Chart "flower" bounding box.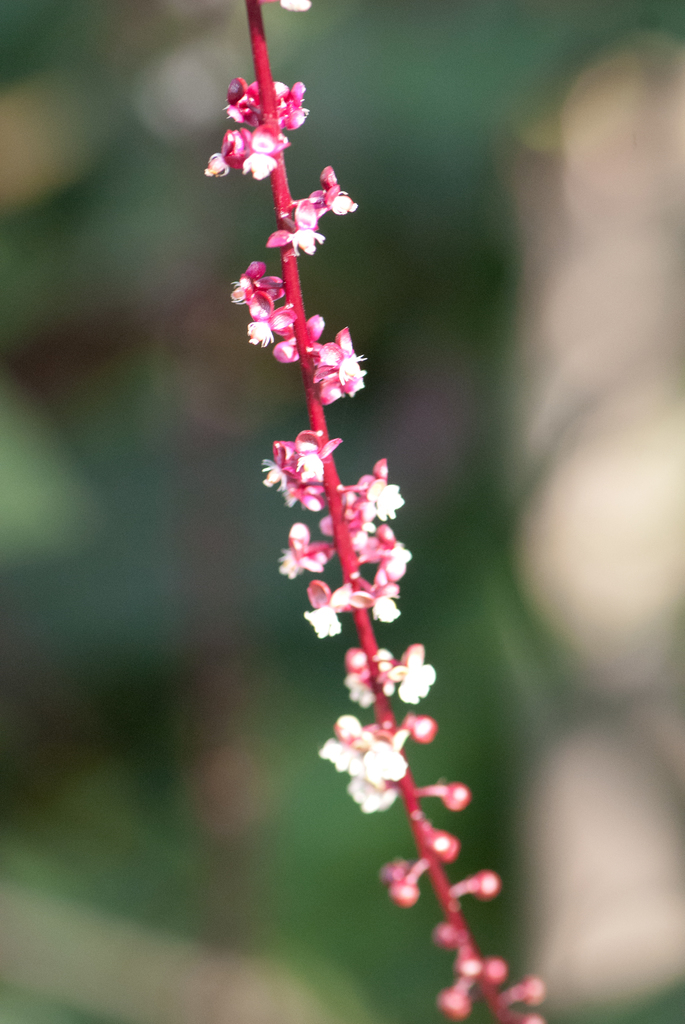
Charted: 390:645:440:706.
